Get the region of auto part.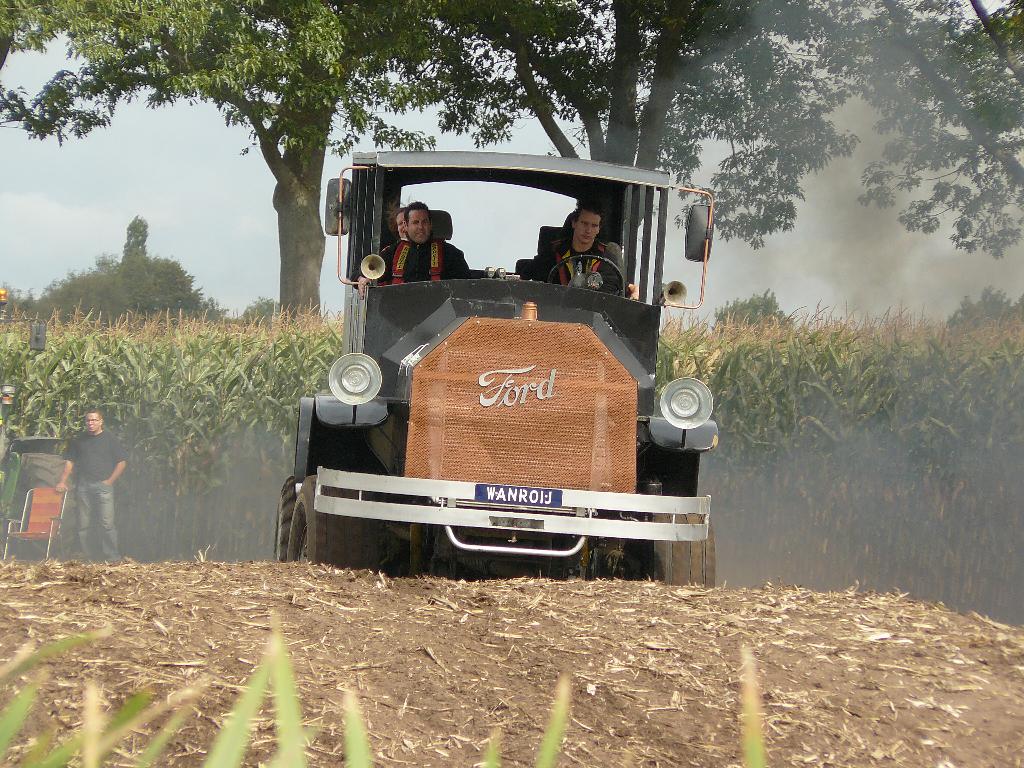
bbox(284, 475, 364, 565).
